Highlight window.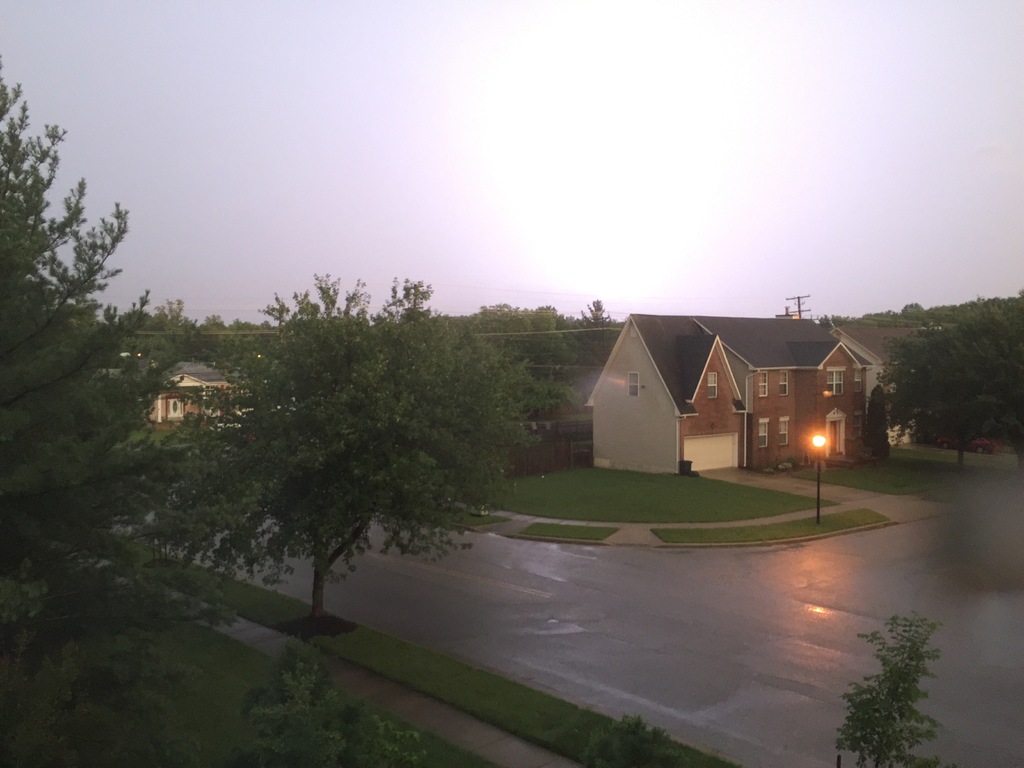
Highlighted region: region(781, 419, 792, 444).
